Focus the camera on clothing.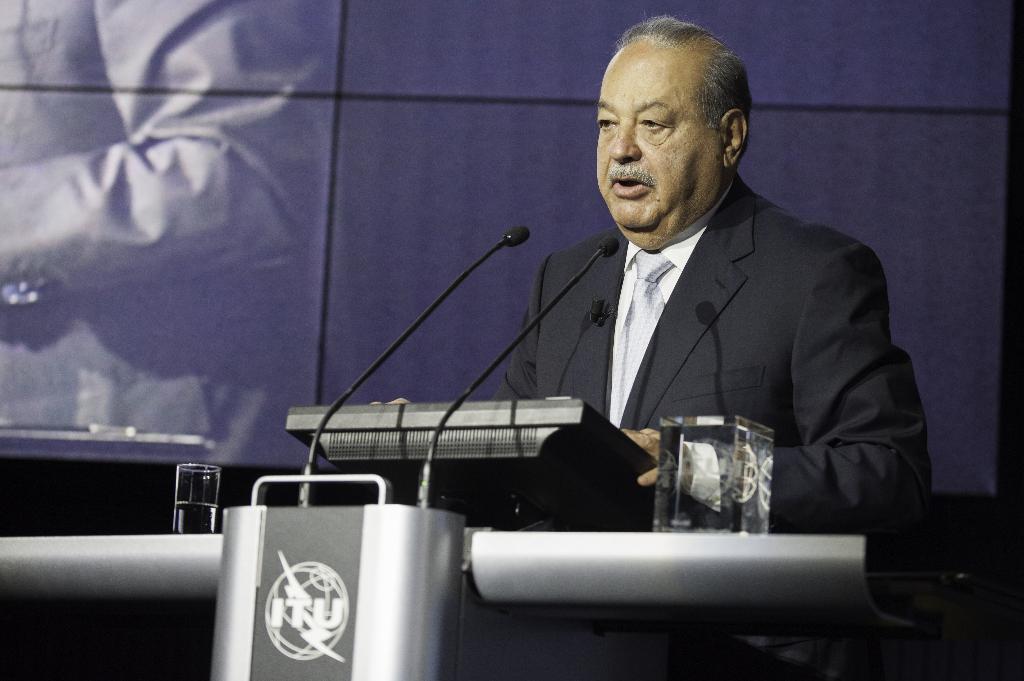
Focus region: box=[0, 0, 323, 474].
